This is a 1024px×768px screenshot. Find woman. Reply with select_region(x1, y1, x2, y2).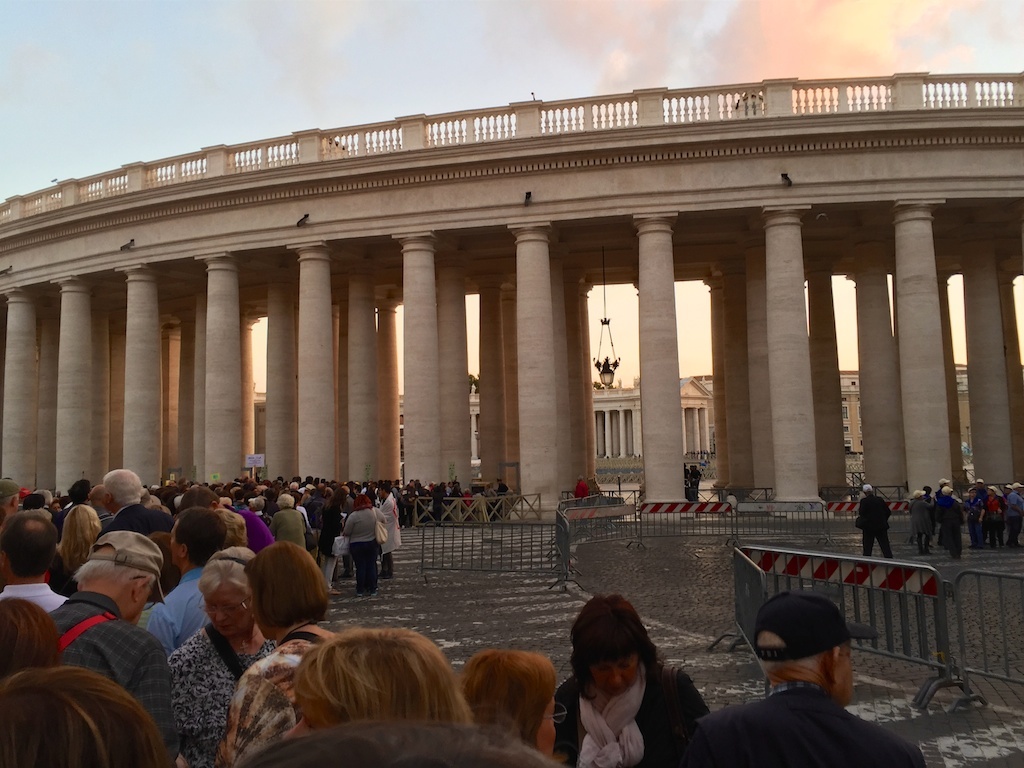
select_region(55, 505, 100, 575).
